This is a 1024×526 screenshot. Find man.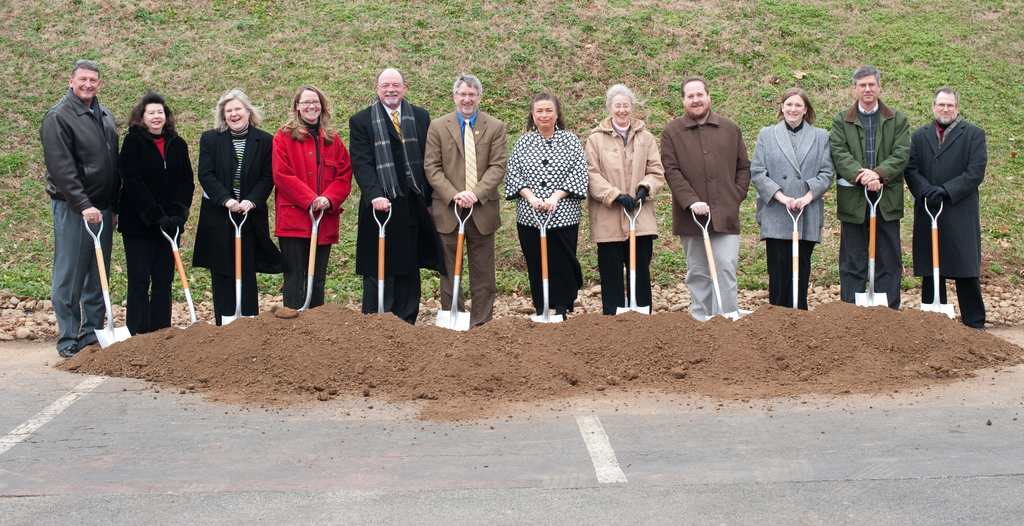
Bounding box: rect(910, 88, 988, 331).
